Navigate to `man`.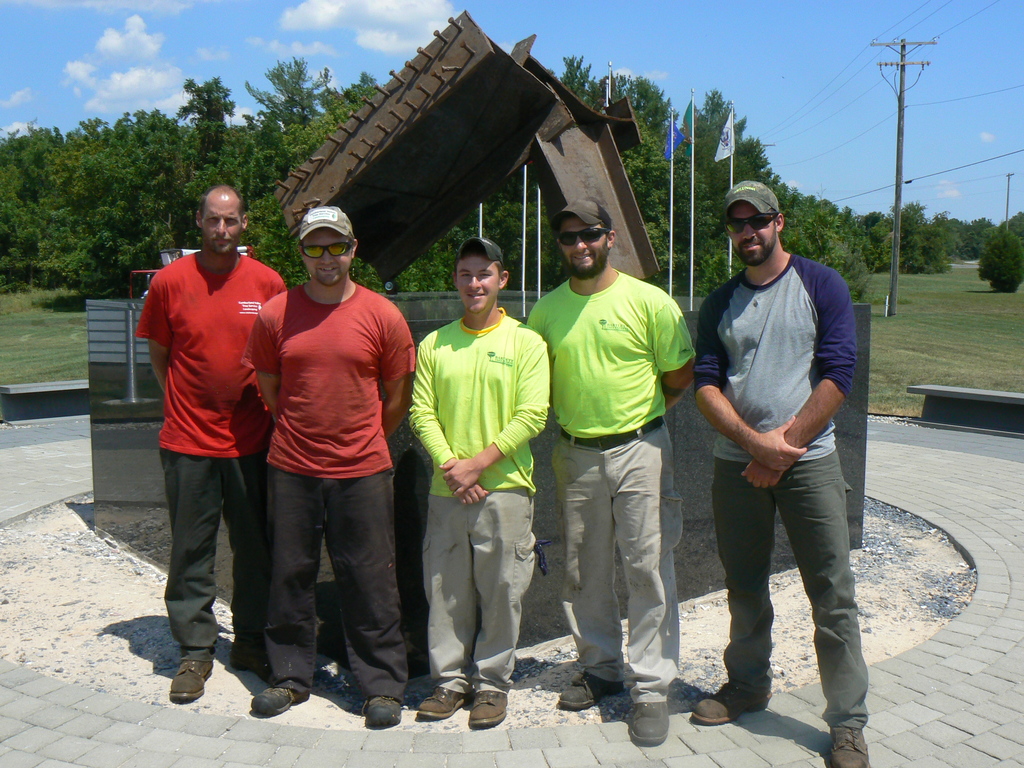
Navigation target: region(244, 202, 428, 717).
